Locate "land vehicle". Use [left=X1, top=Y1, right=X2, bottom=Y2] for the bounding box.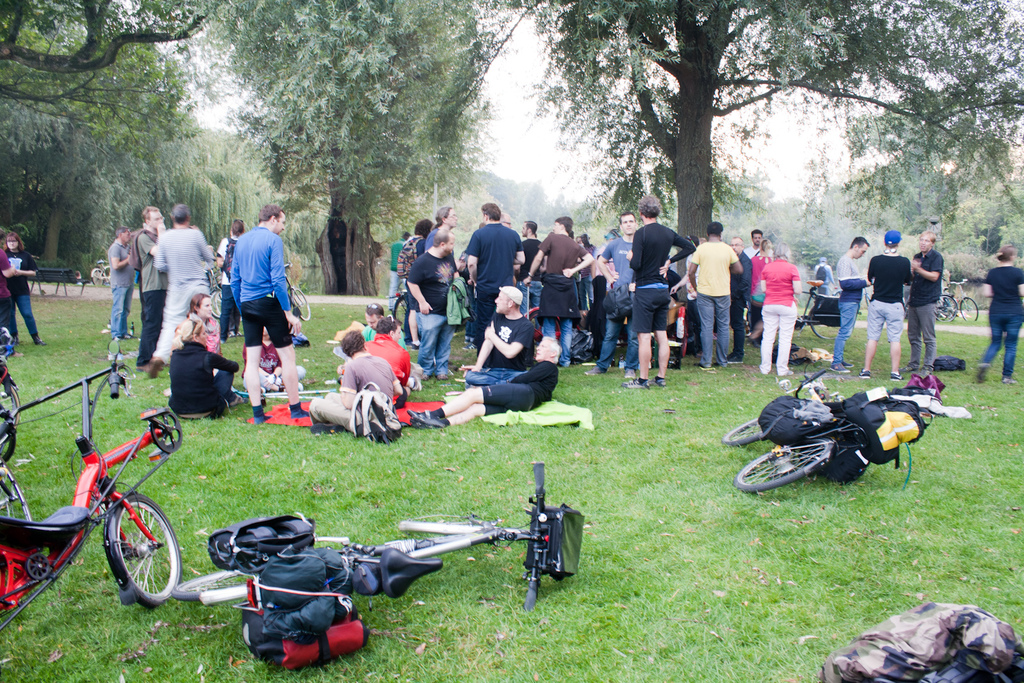
[left=934, top=277, right=980, bottom=323].
